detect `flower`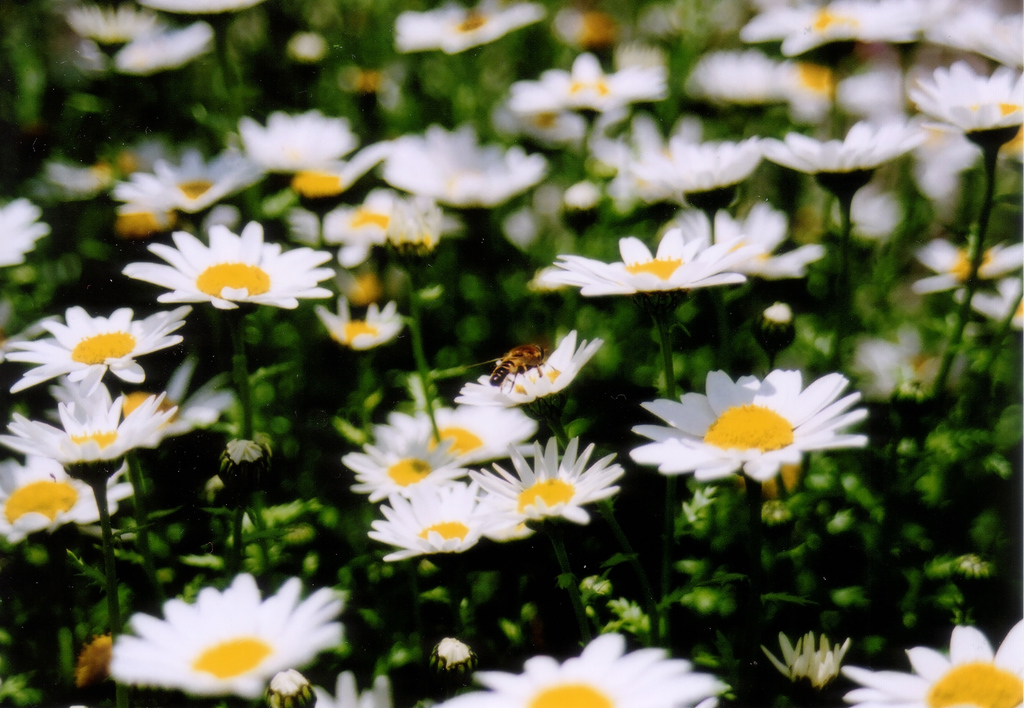
BBox(109, 577, 348, 700)
